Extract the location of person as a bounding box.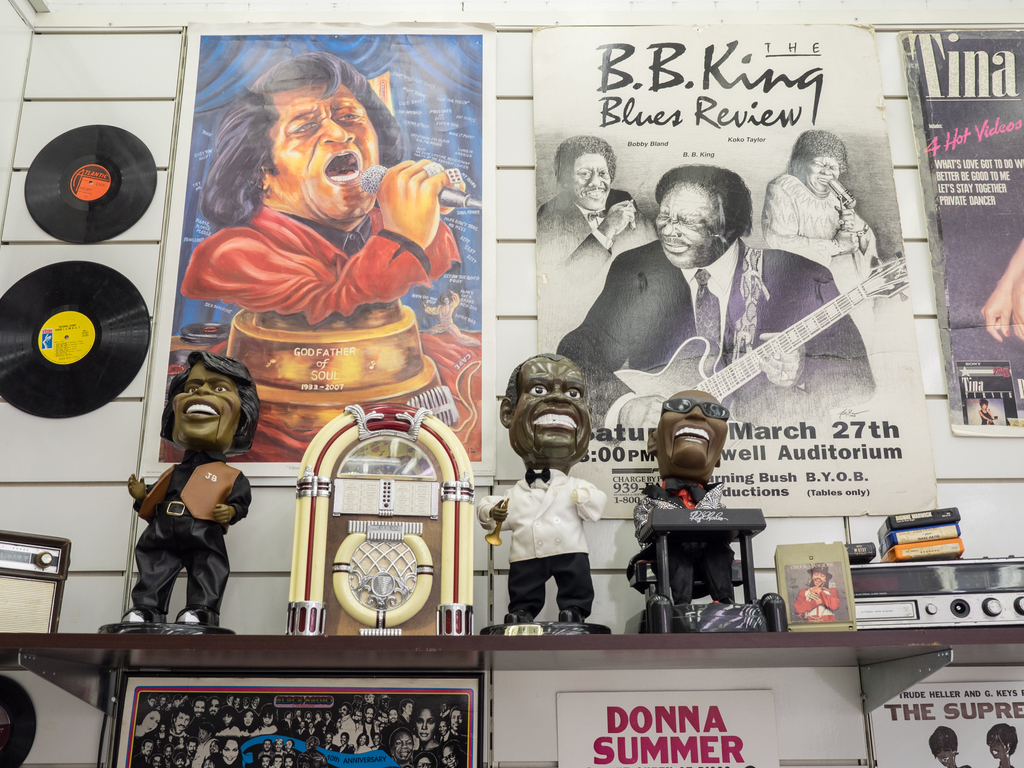
l=792, t=561, r=838, b=623.
